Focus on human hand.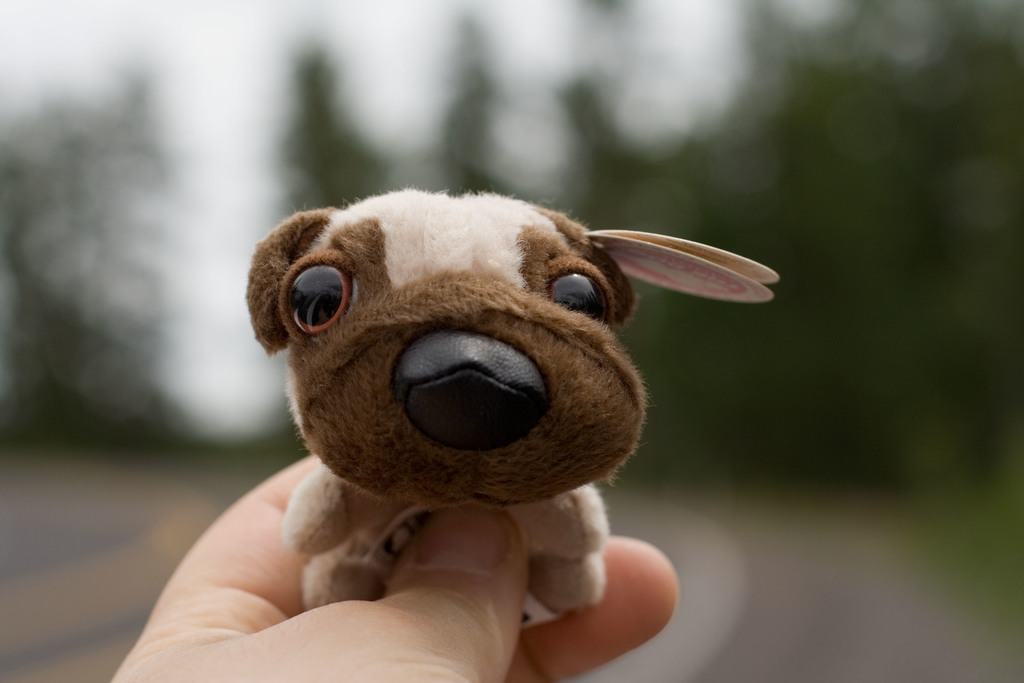
Focused at select_region(49, 498, 666, 674).
